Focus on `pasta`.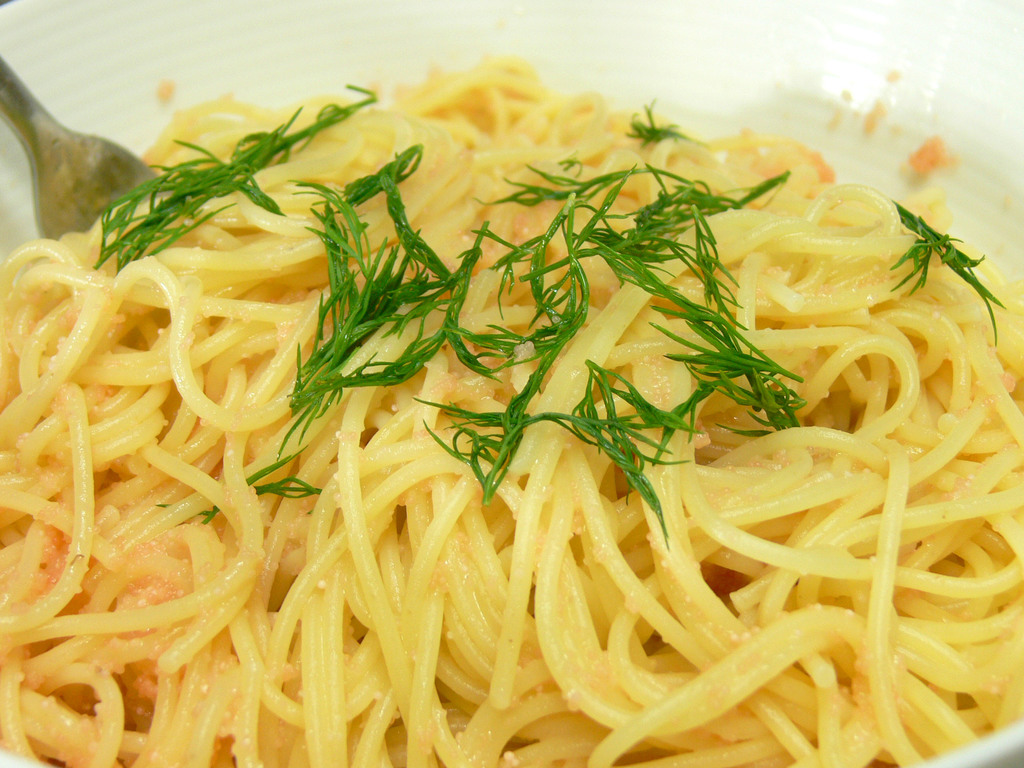
Focused at {"left": 0, "top": 54, "right": 1023, "bottom": 767}.
